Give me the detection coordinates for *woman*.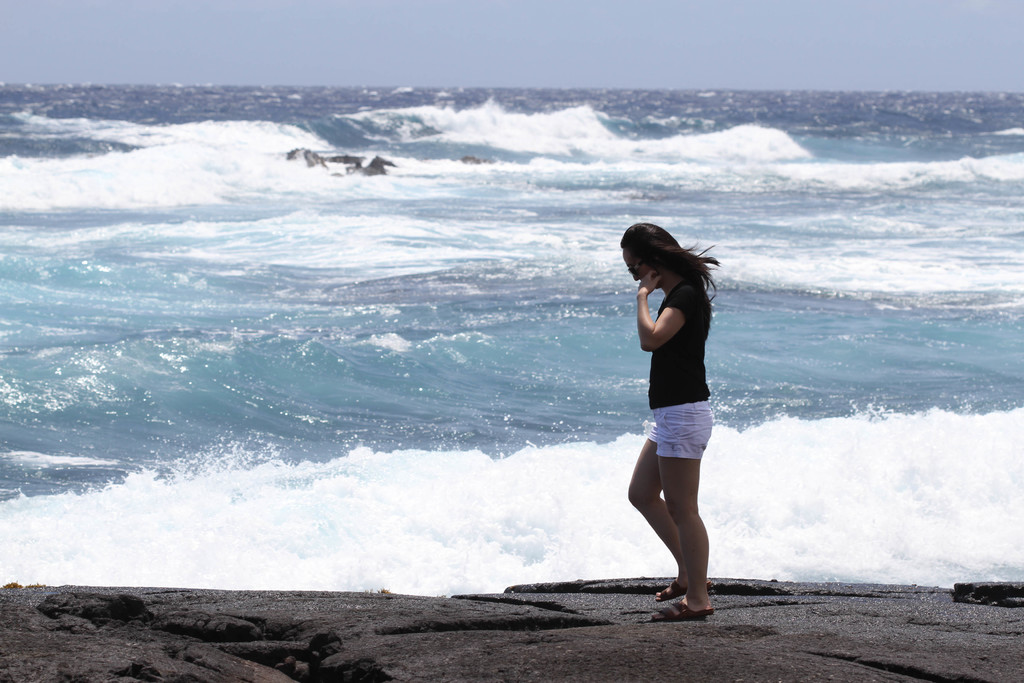
<box>623,222,739,619</box>.
